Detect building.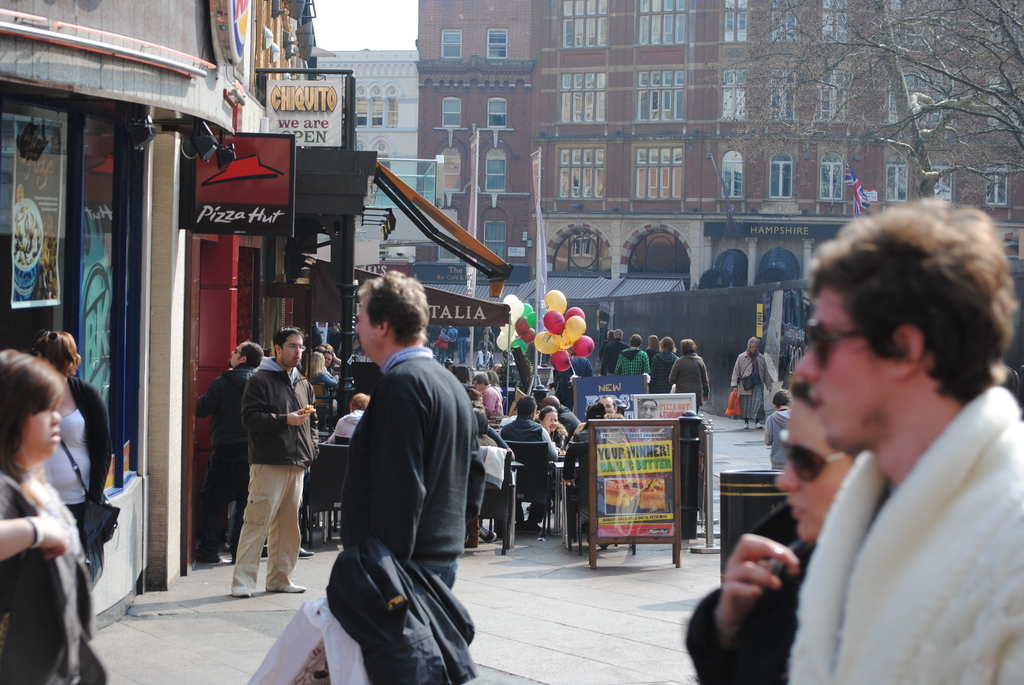
Detected at pyautogui.locateOnScreen(315, 47, 417, 193).
